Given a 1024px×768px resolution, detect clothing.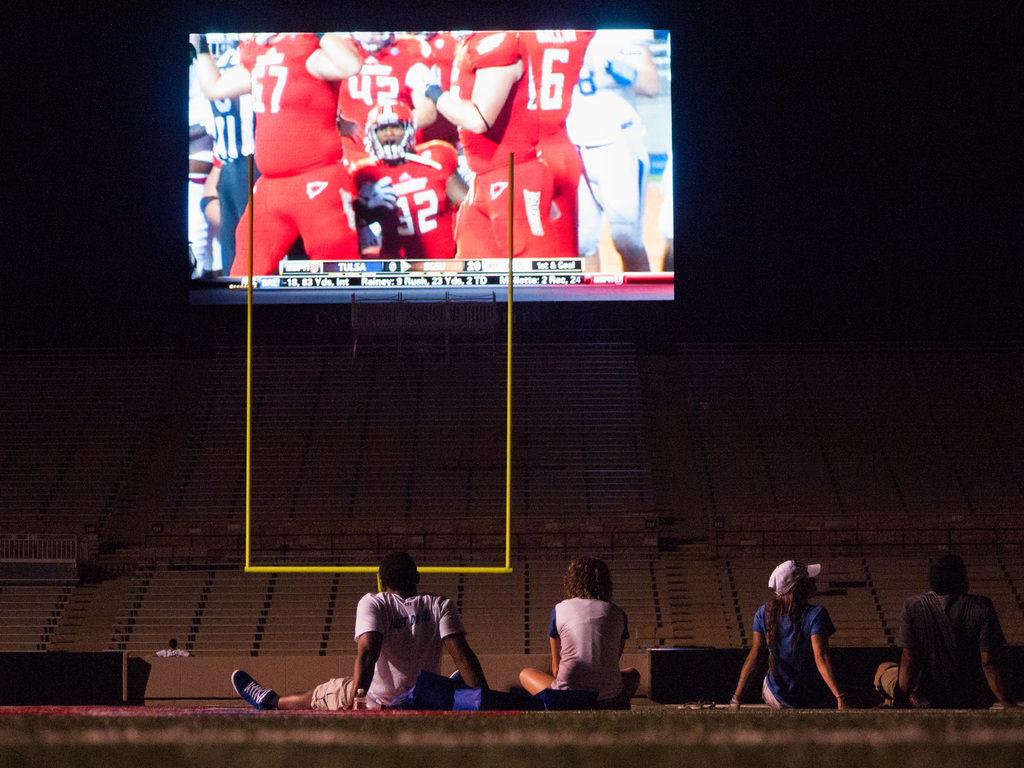
{"x1": 870, "y1": 591, "x2": 1007, "y2": 712}.
